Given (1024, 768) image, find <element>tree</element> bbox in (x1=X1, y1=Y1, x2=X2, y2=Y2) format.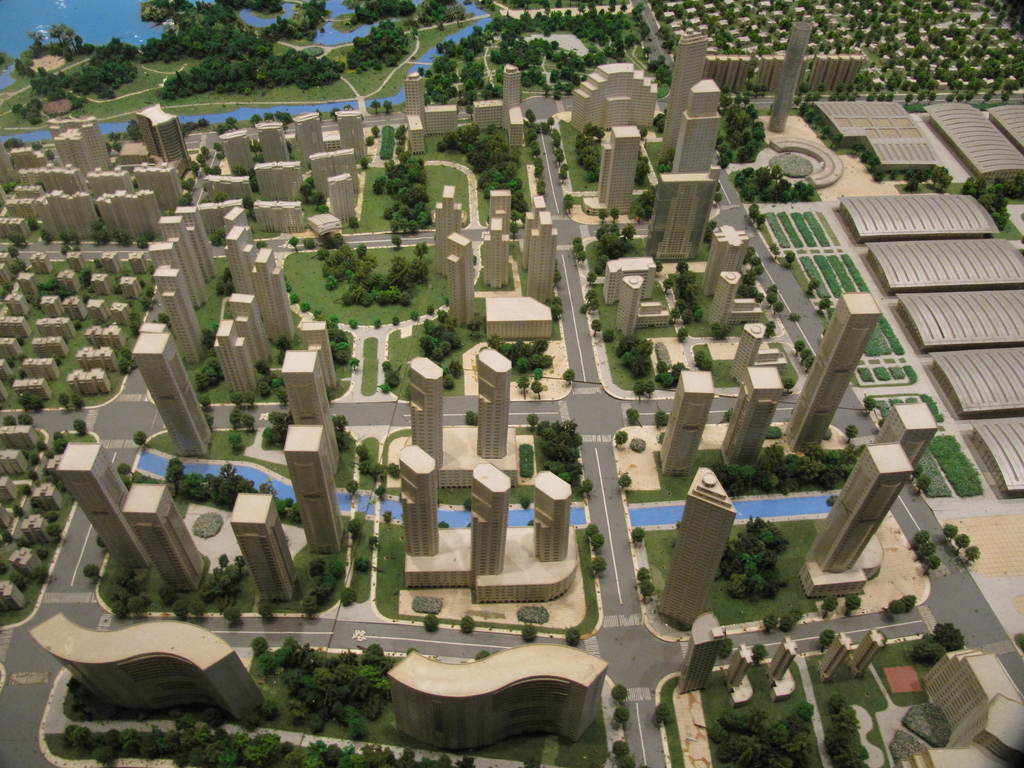
(x1=916, y1=540, x2=932, y2=563).
